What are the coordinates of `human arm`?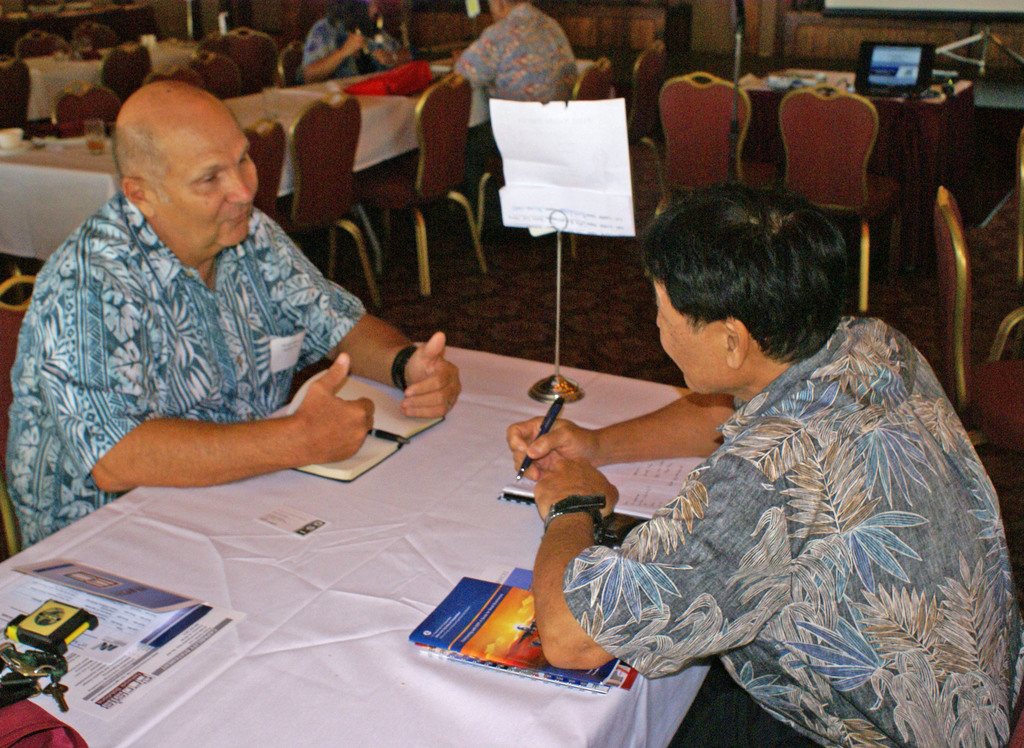
[x1=447, y1=48, x2=495, y2=90].
